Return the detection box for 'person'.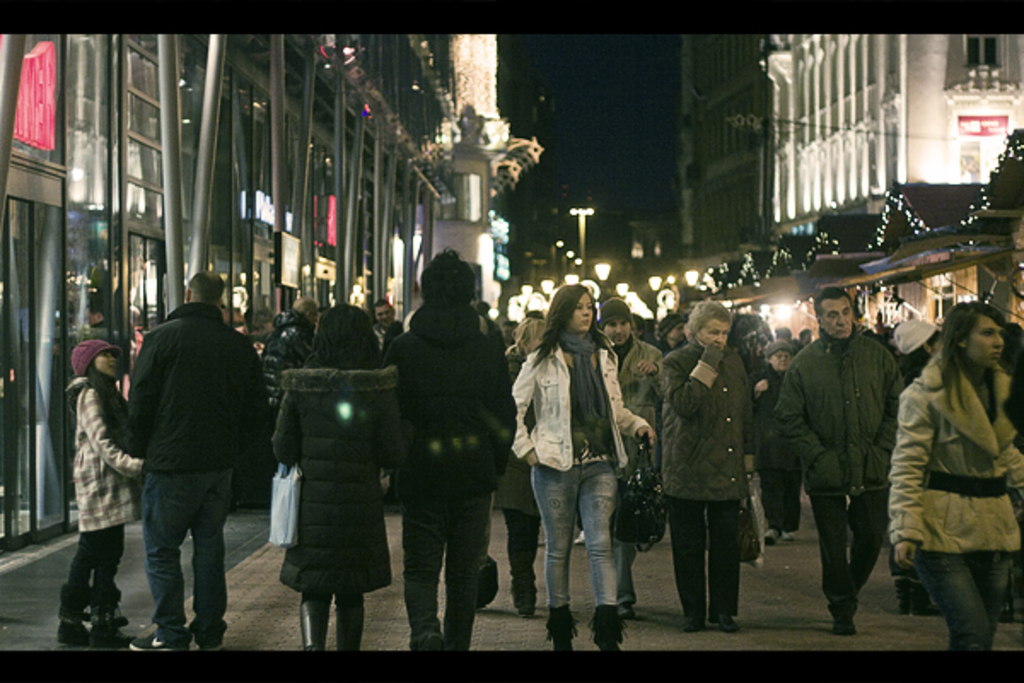
[509, 289, 650, 652].
